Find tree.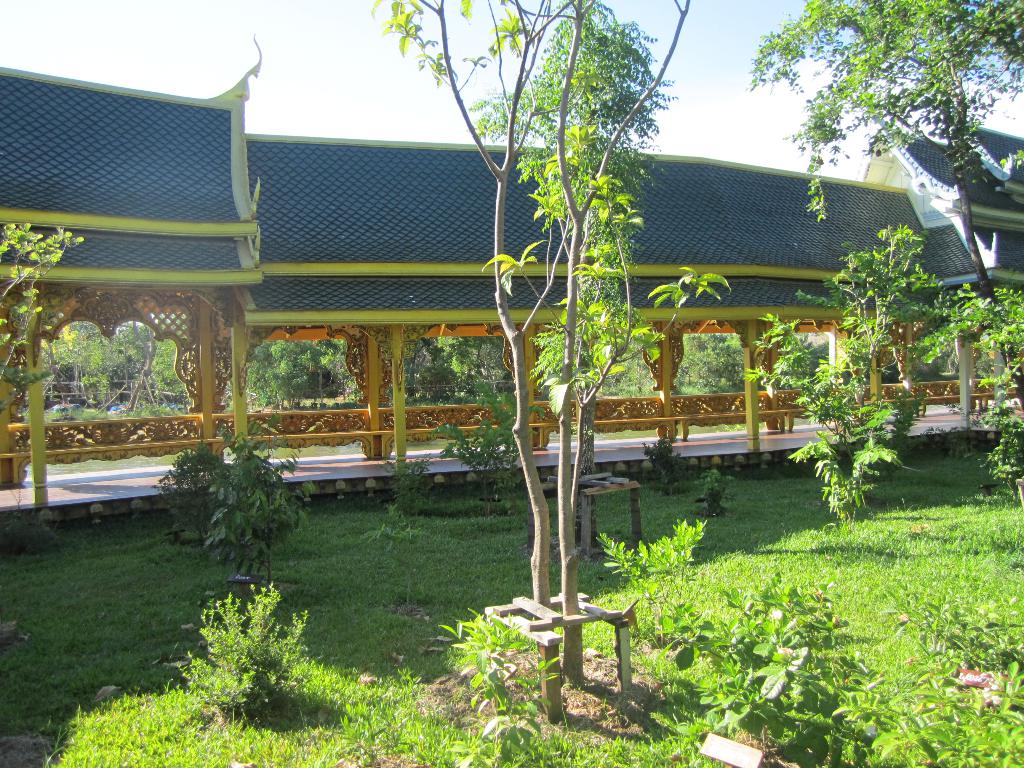
{"x1": 368, "y1": 0, "x2": 692, "y2": 691}.
